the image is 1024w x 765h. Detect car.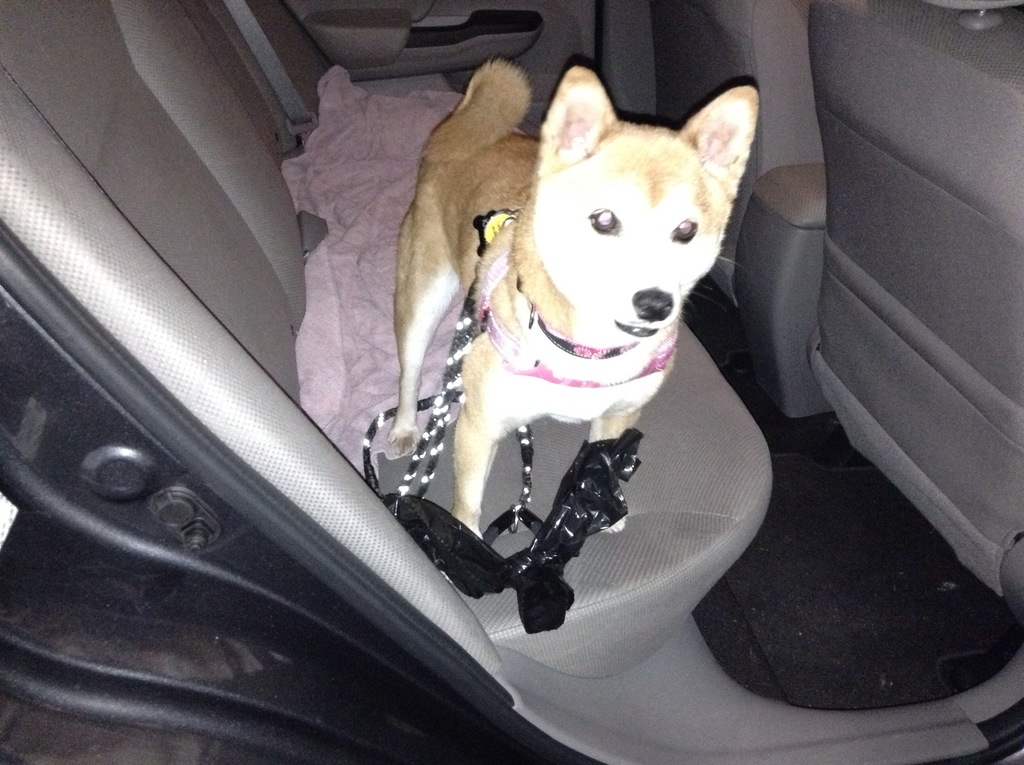
Detection: [0,0,1023,764].
